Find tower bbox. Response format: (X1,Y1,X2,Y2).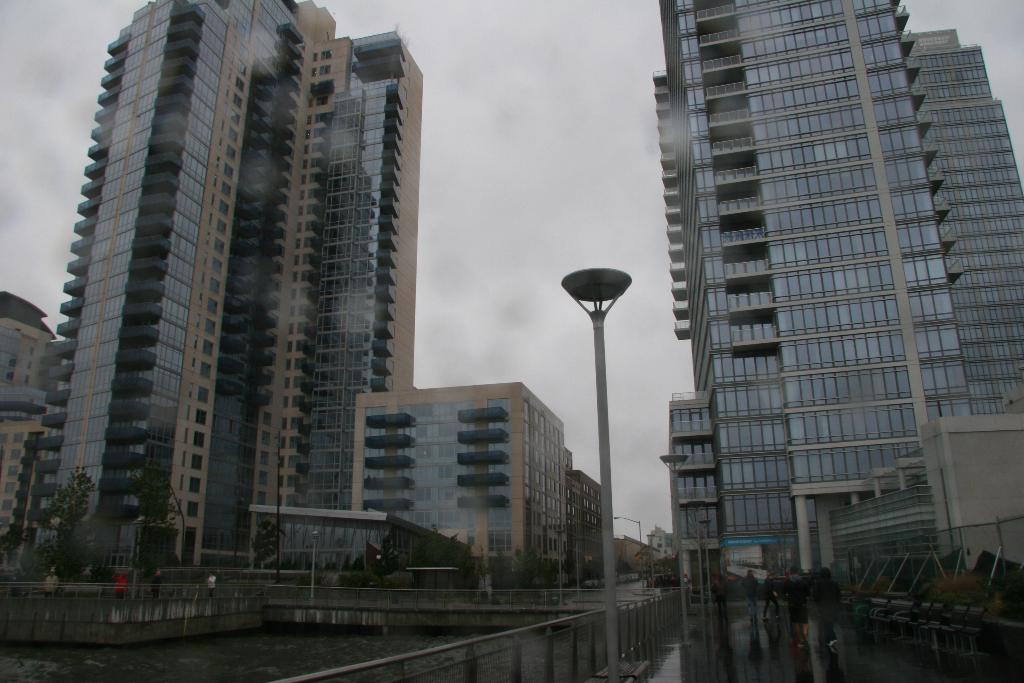
(0,281,53,552).
